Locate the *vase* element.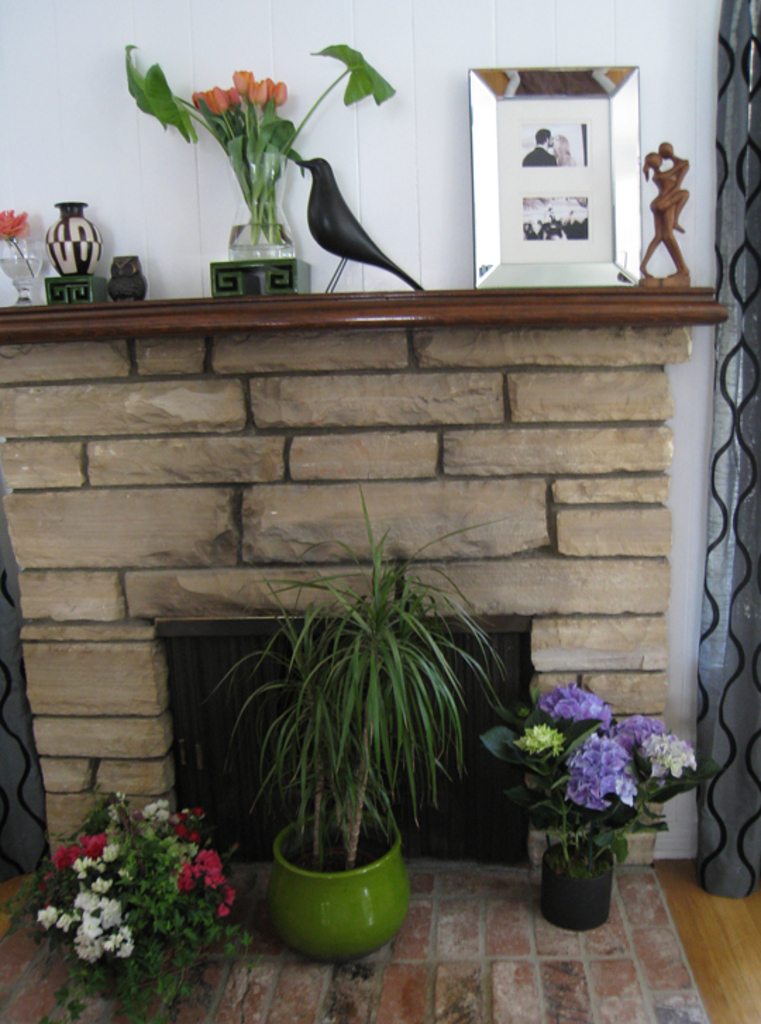
Element bbox: bbox=(224, 154, 297, 261).
